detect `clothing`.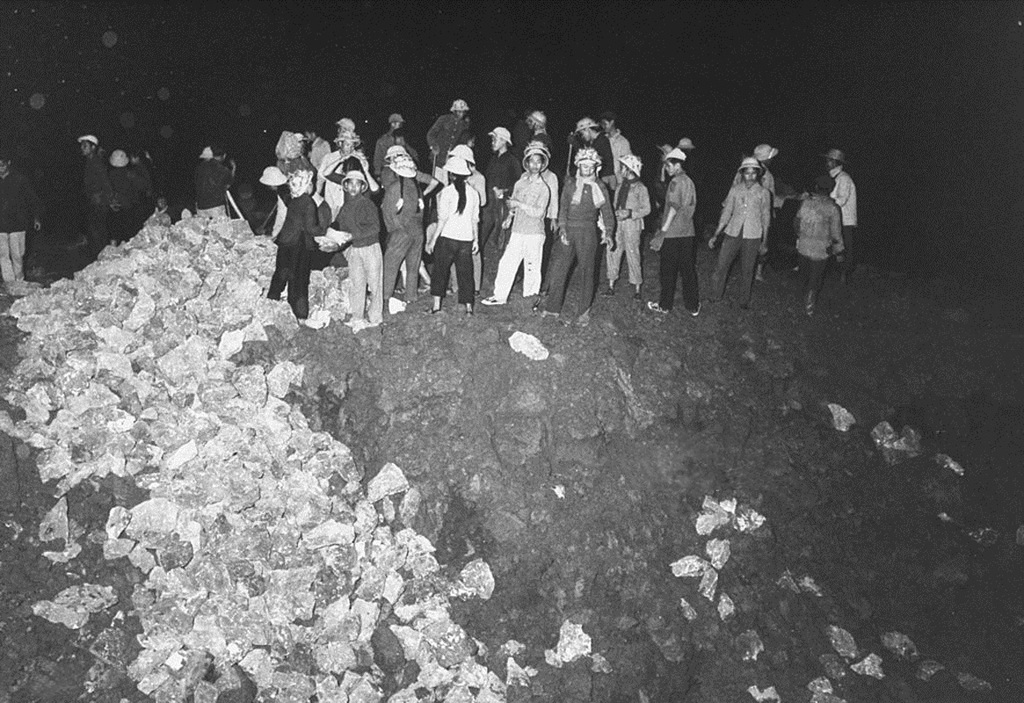
Detected at box(728, 161, 789, 215).
